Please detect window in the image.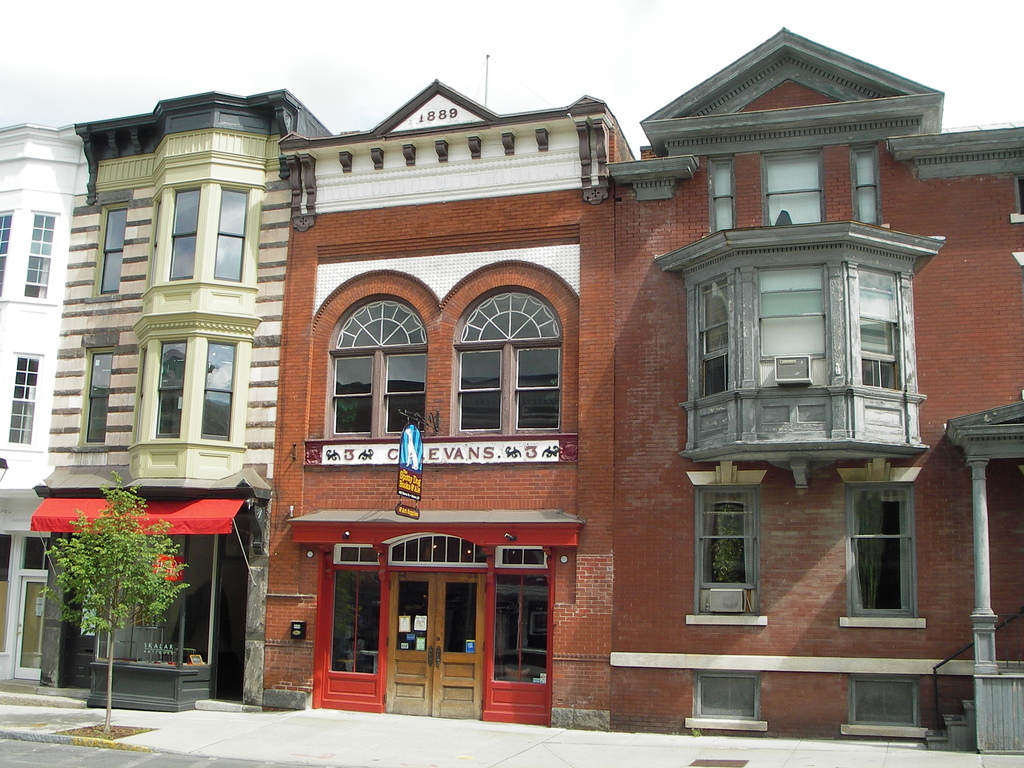
(854, 474, 924, 637).
